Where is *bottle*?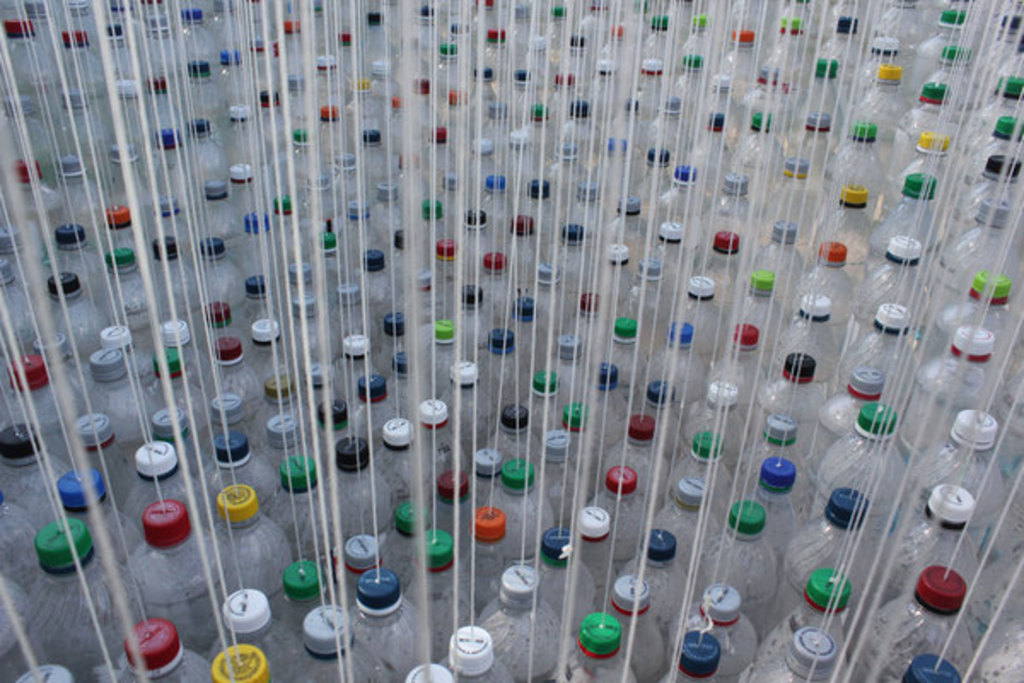
<region>70, 412, 145, 524</region>.
